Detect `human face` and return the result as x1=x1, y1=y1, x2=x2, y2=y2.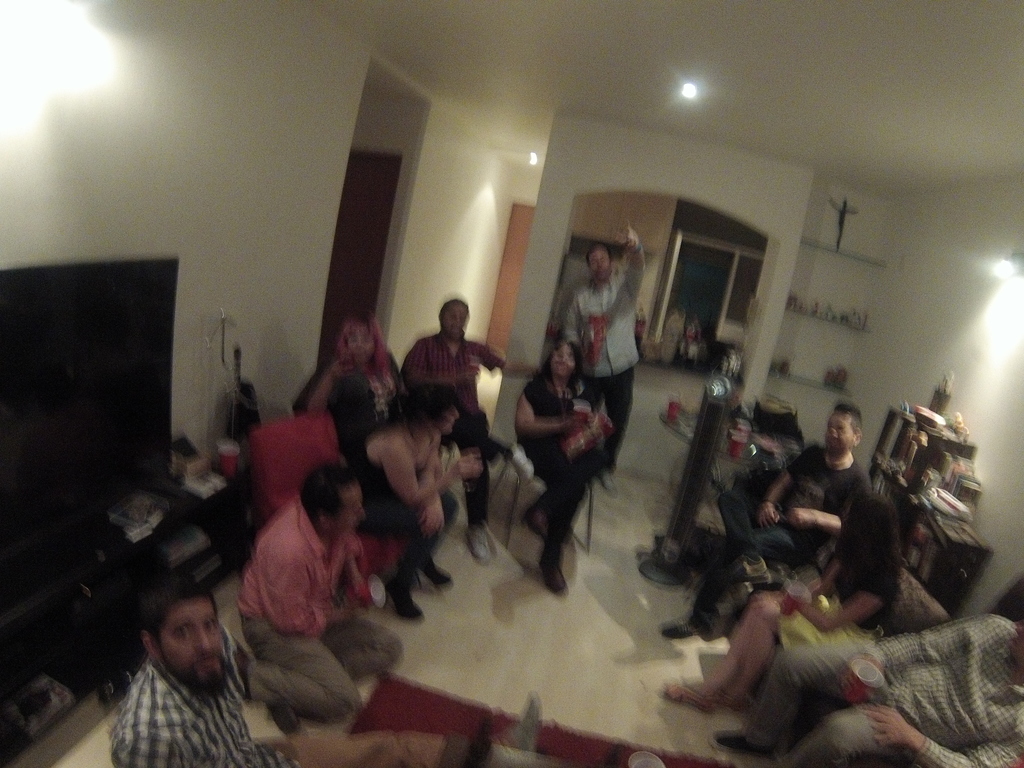
x1=436, y1=403, x2=461, y2=431.
